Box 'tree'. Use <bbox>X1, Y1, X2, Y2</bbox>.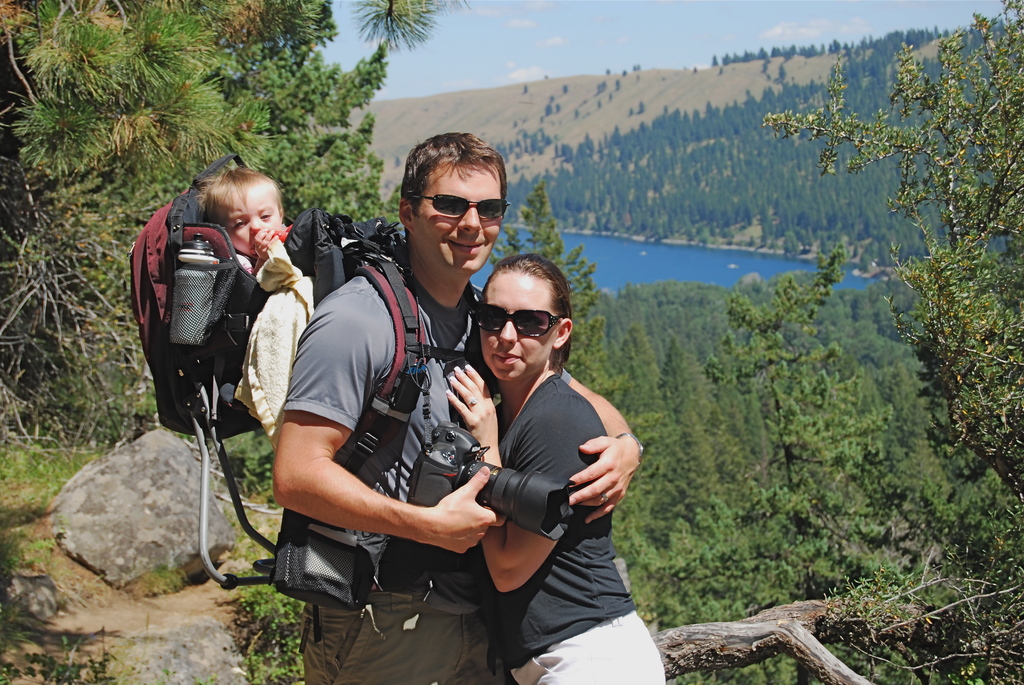
<bbox>1, 0, 466, 463</bbox>.
